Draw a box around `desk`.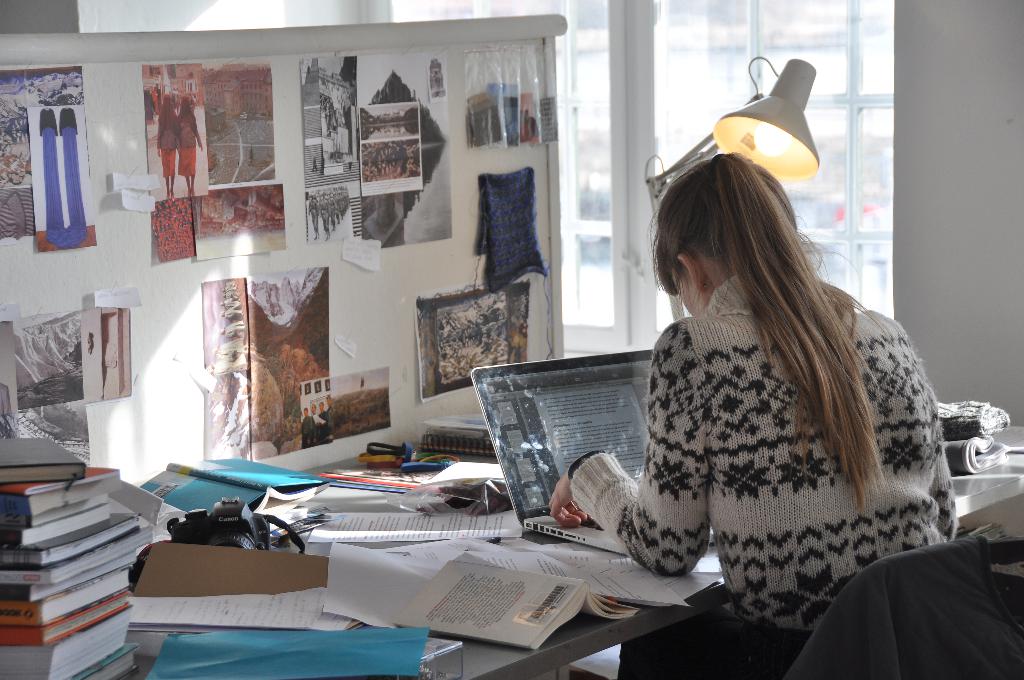
pyautogui.locateOnScreen(0, 455, 1023, 679).
